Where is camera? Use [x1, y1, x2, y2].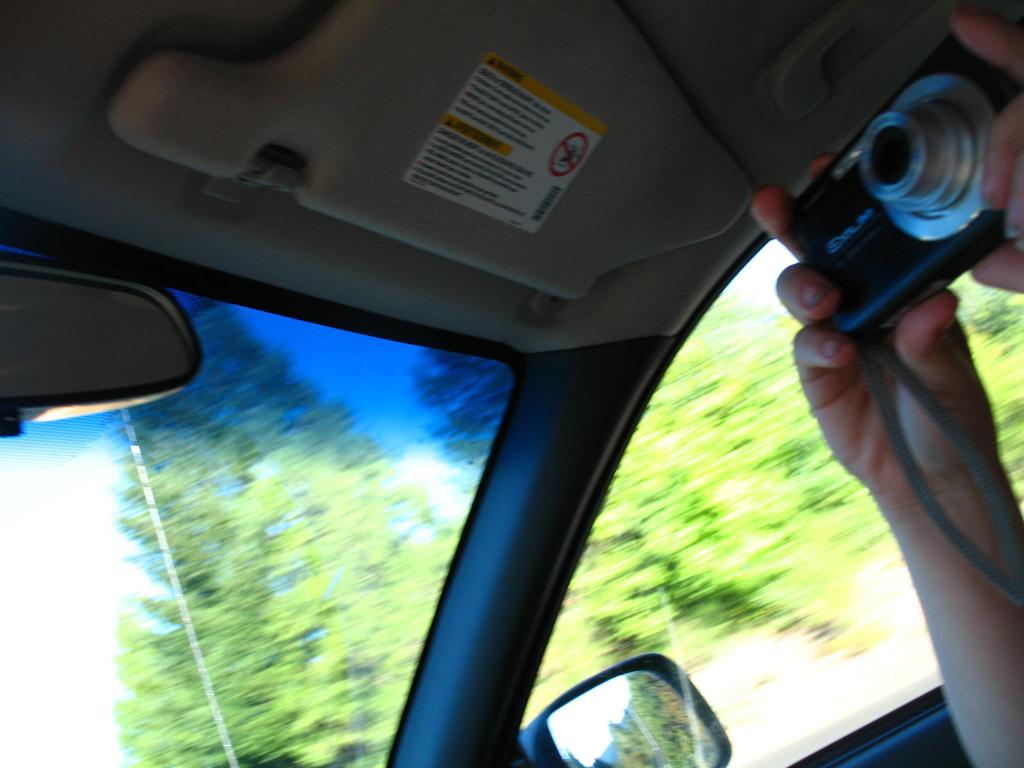
[766, 78, 1007, 331].
